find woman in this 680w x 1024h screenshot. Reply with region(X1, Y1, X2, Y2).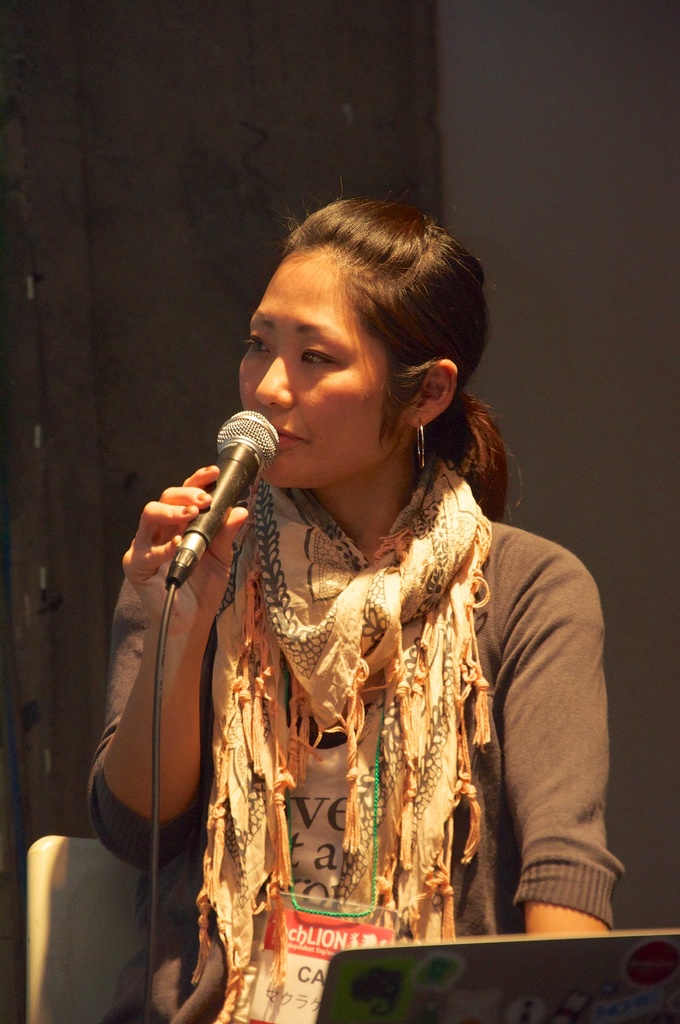
region(93, 200, 613, 999).
